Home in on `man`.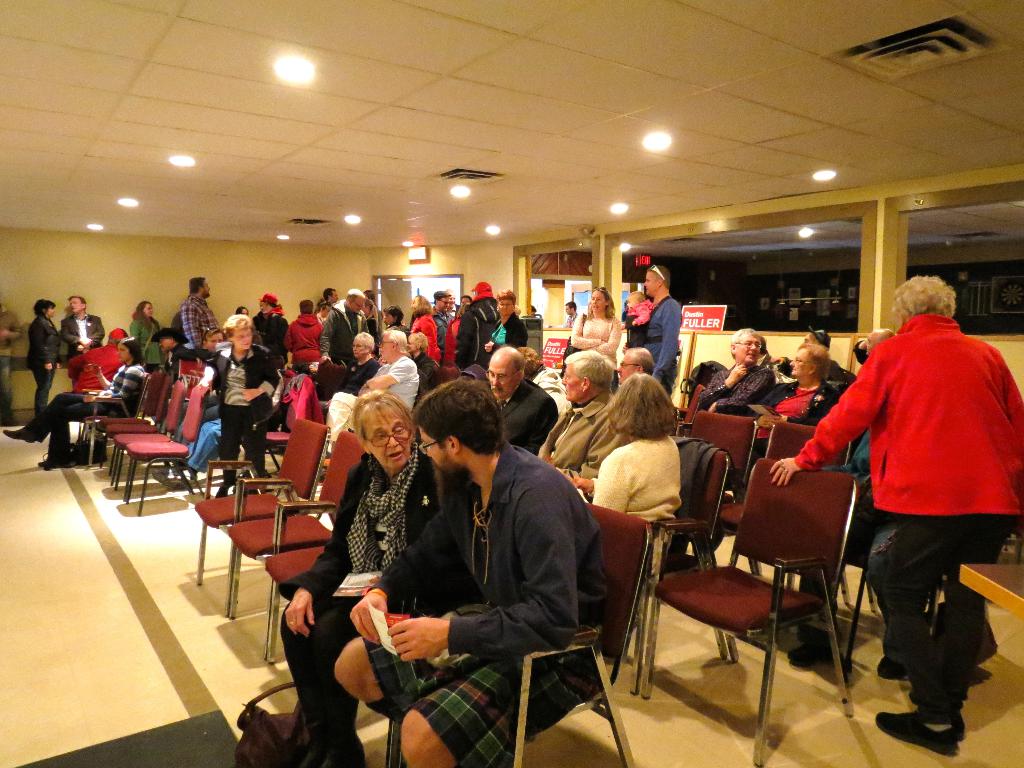
Homed in at bbox=[313, 288, 338, 314].
